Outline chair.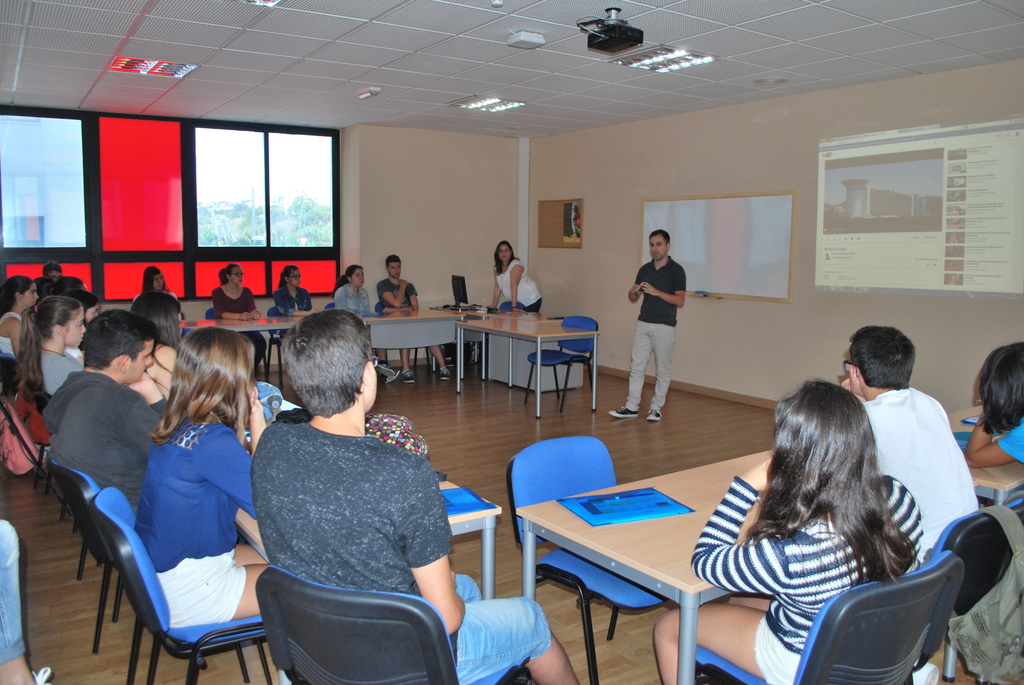
Outline: l=913, t=491, r=1023, b=684.
